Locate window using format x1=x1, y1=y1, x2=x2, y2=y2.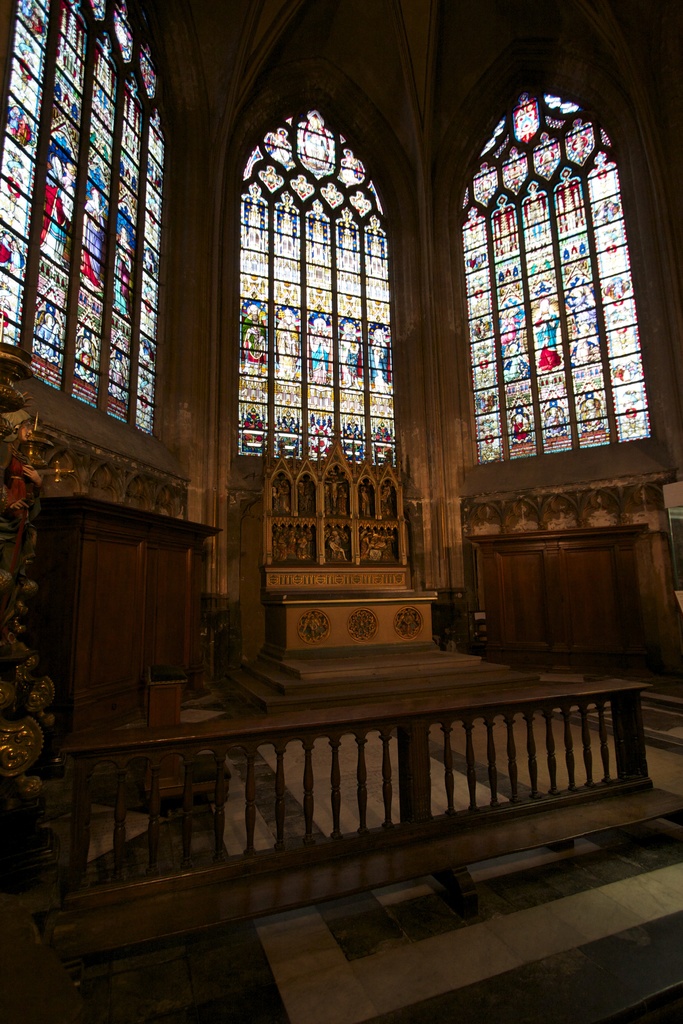
x1=22, y1=3, x2=188, y2=497.
